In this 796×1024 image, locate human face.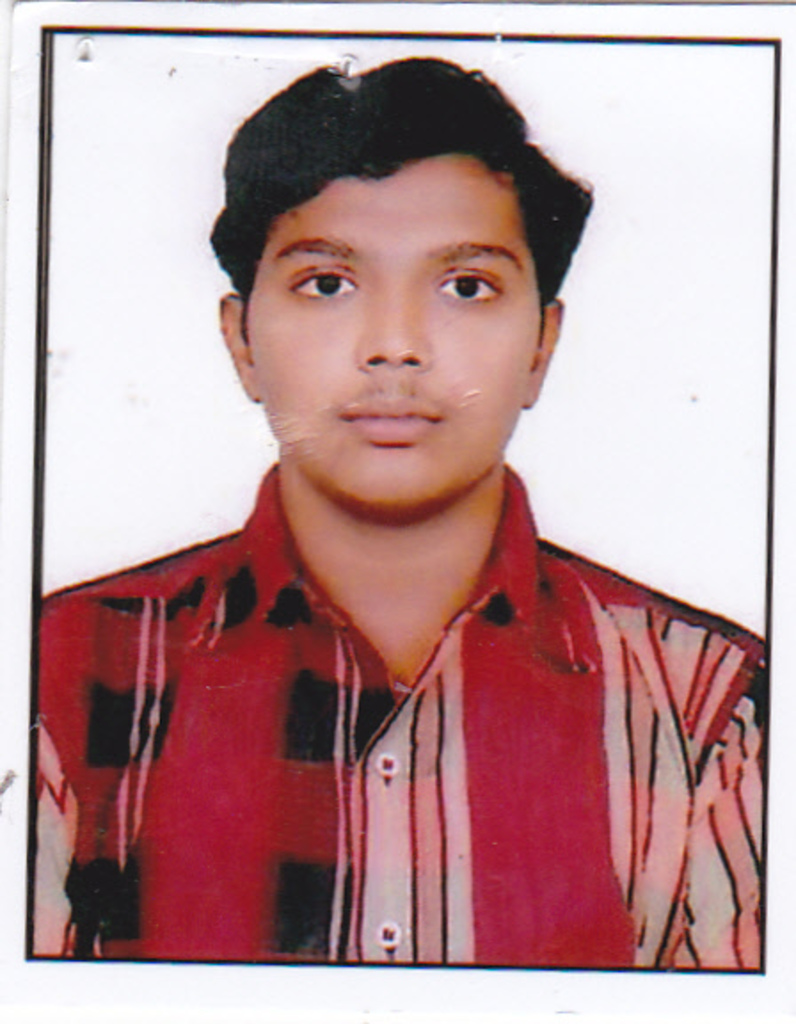
Bounding box: Rect(251, 158, 529, 514).
